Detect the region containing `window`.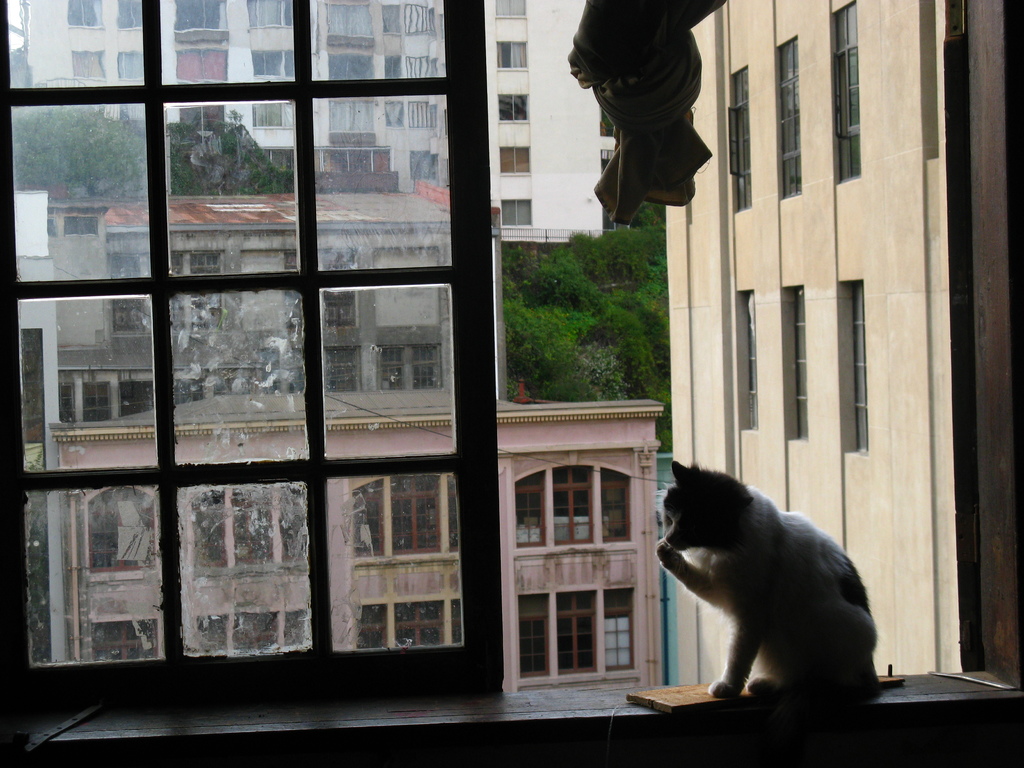
500:90:529:125.
